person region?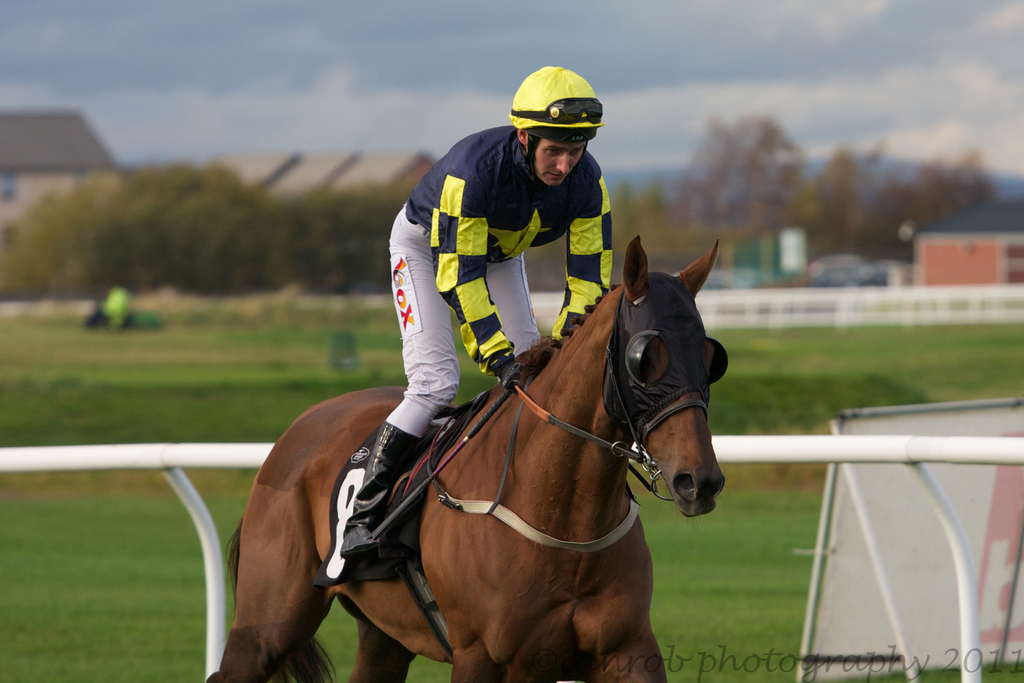
[326,65,623,572]
